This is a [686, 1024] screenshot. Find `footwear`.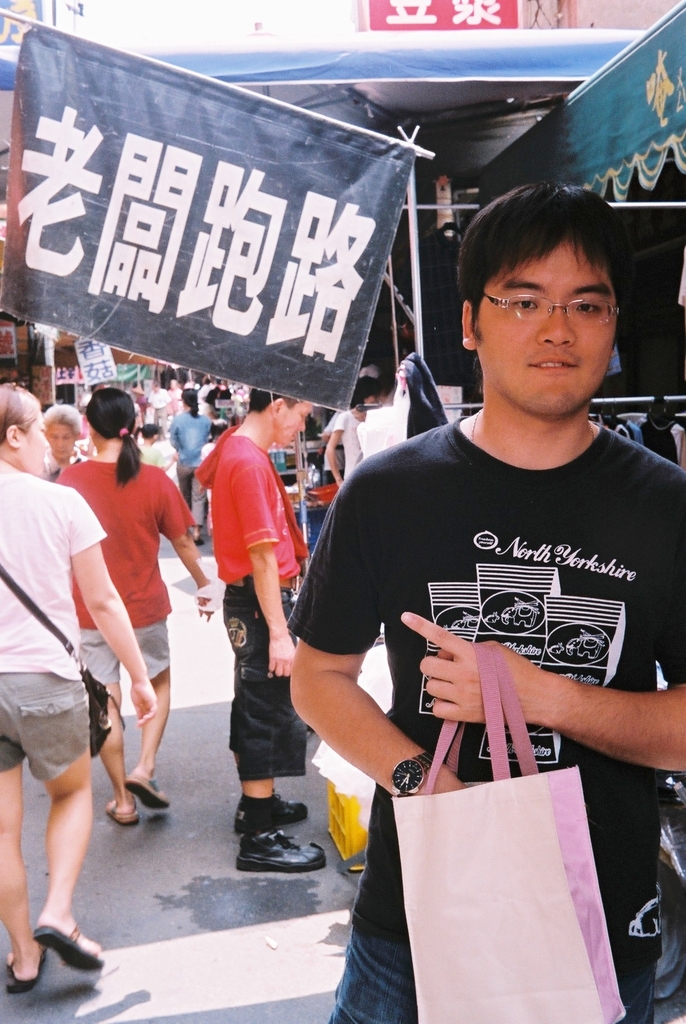
Bounding box: bbox=[100, 791, 143, 826].
